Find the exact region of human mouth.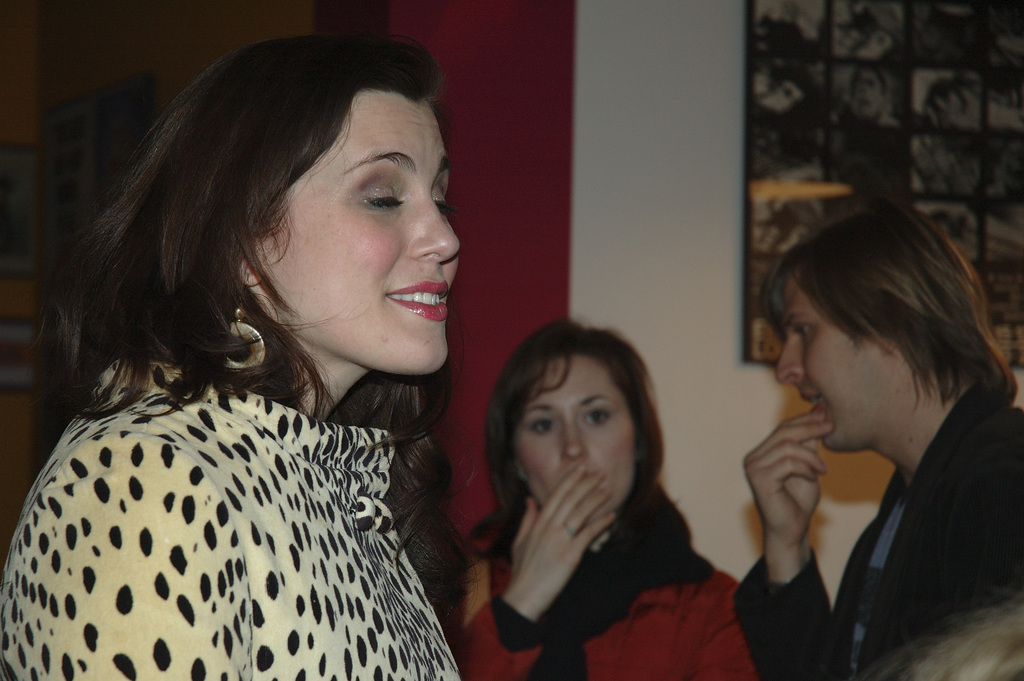
Exact region: BBox(797, 389, 830, 413).
